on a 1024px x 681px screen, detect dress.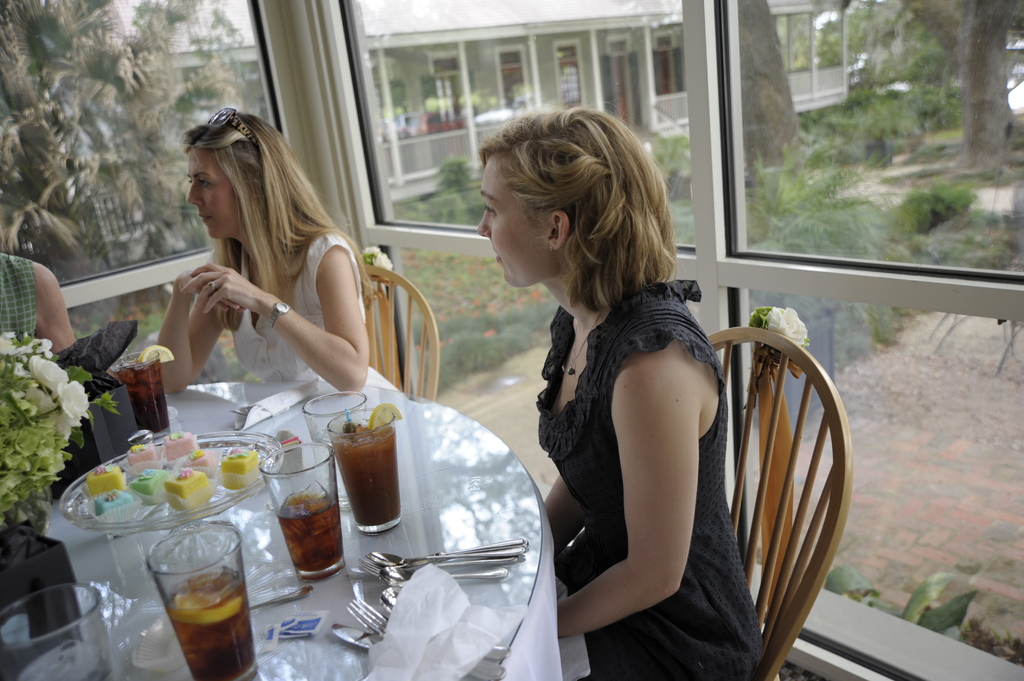
box(532, 278, 760, 680).
